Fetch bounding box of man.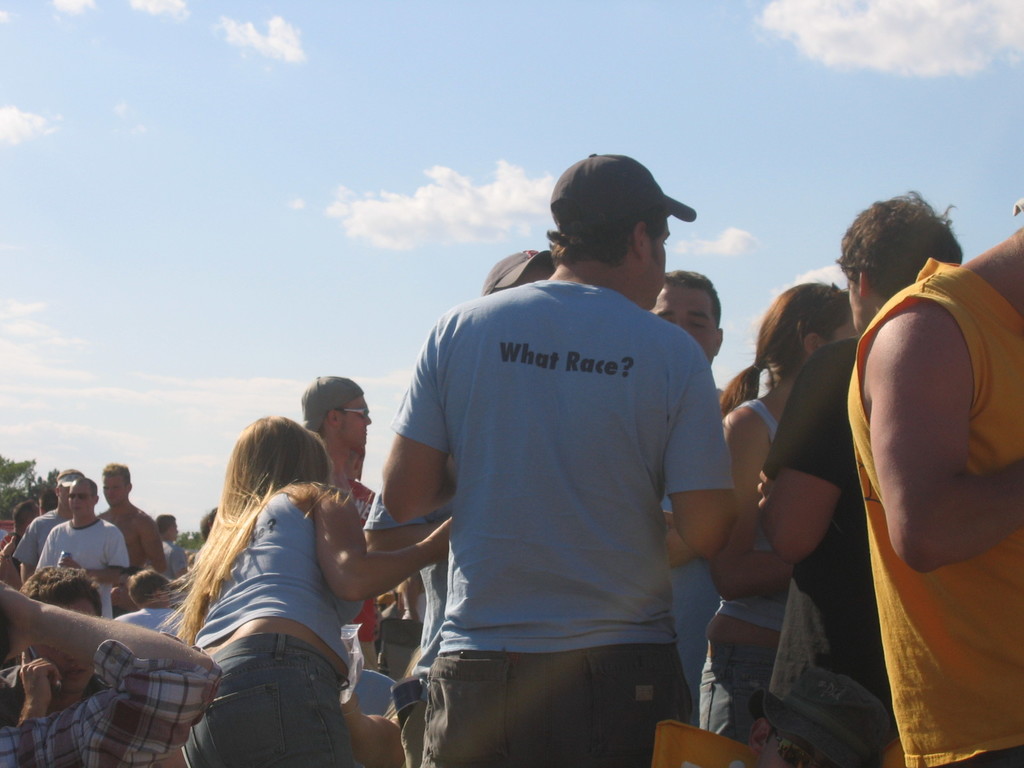
Bbox: {"x1": 156, "y1": 508, "x2": 185, "y2": 588}.
